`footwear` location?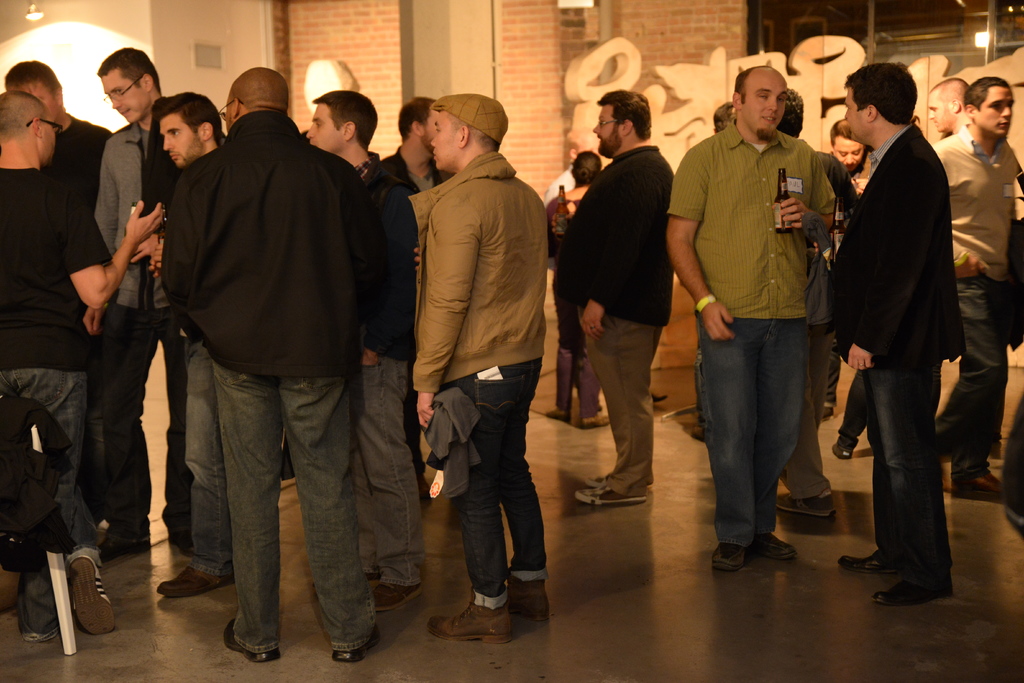
rect(576, 416, 612, 425)
